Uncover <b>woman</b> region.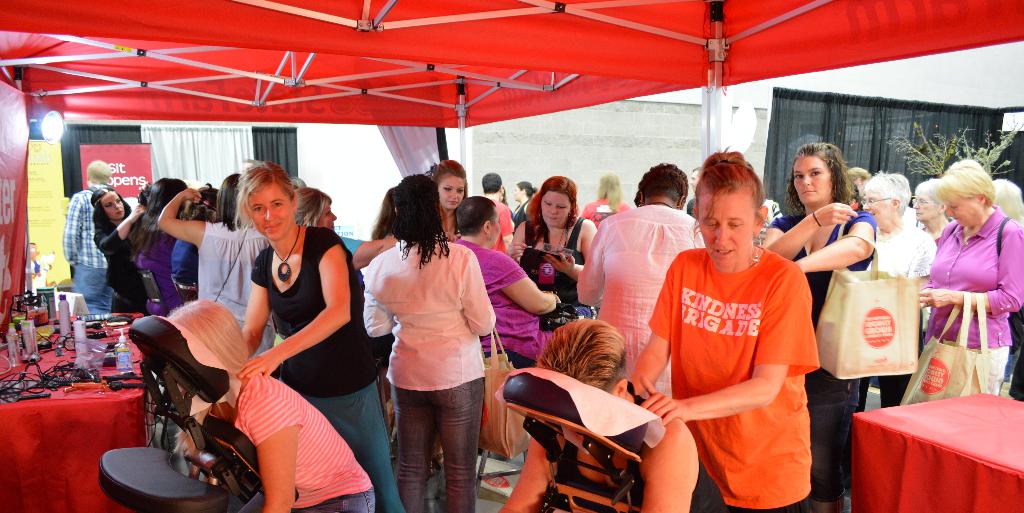
Uncovered: (507, 171, 601, 305).
